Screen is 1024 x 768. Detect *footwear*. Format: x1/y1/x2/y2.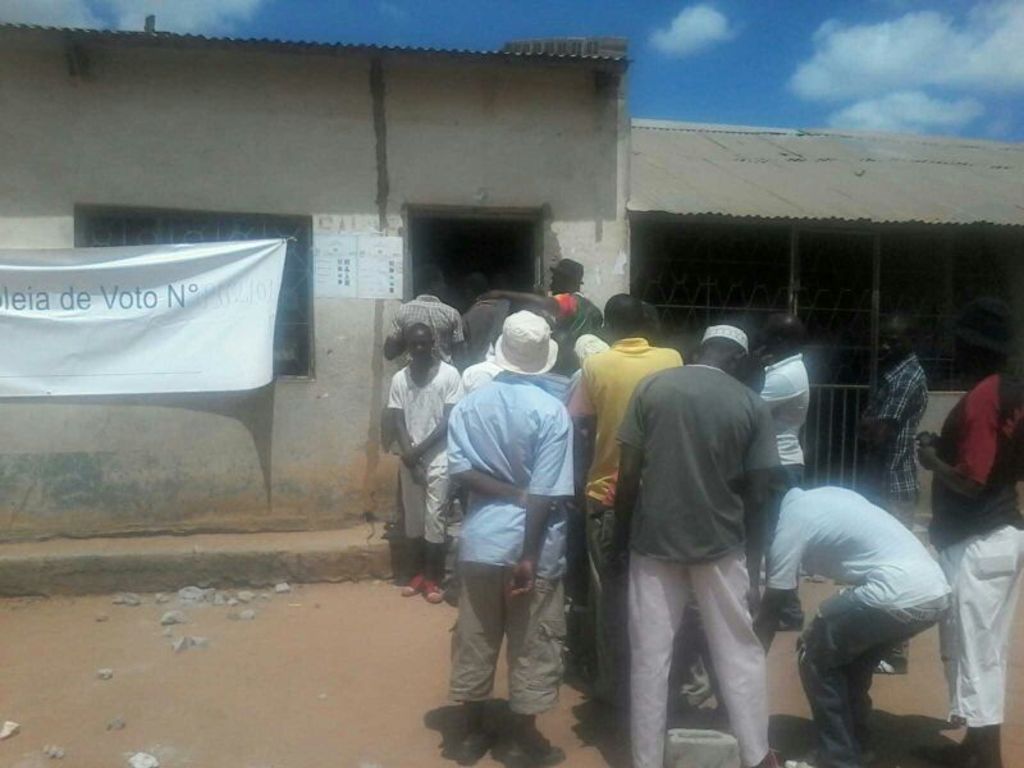
909/744/951/765.
